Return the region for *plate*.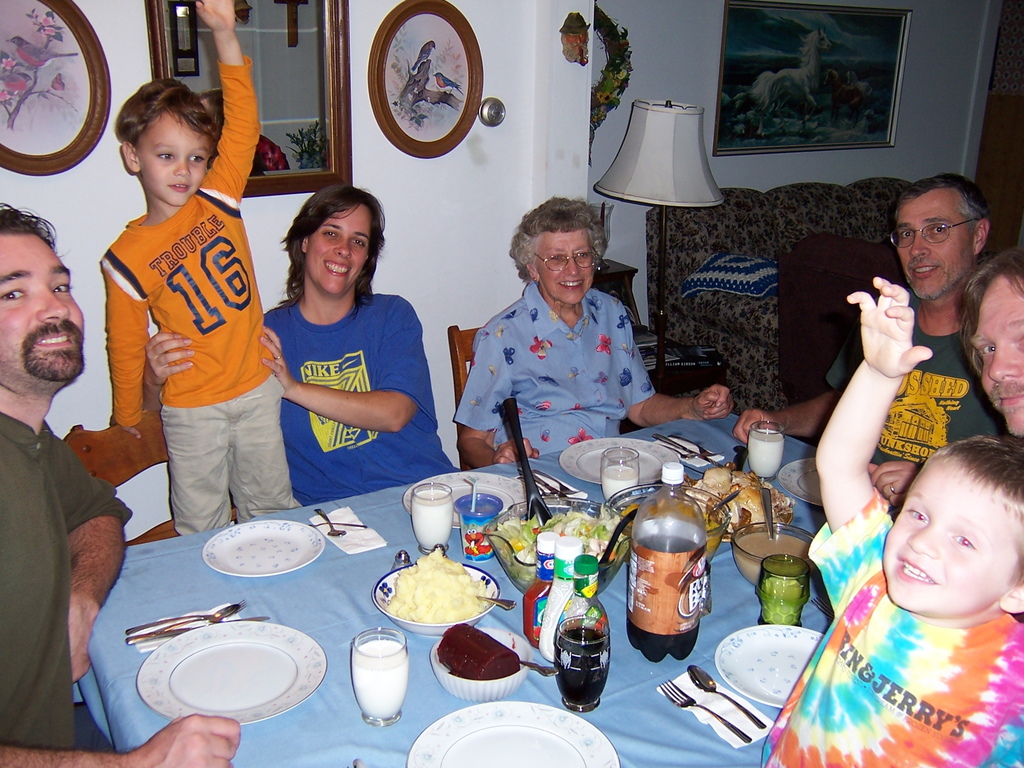
<region>708, 623, 829, 712</region>.
